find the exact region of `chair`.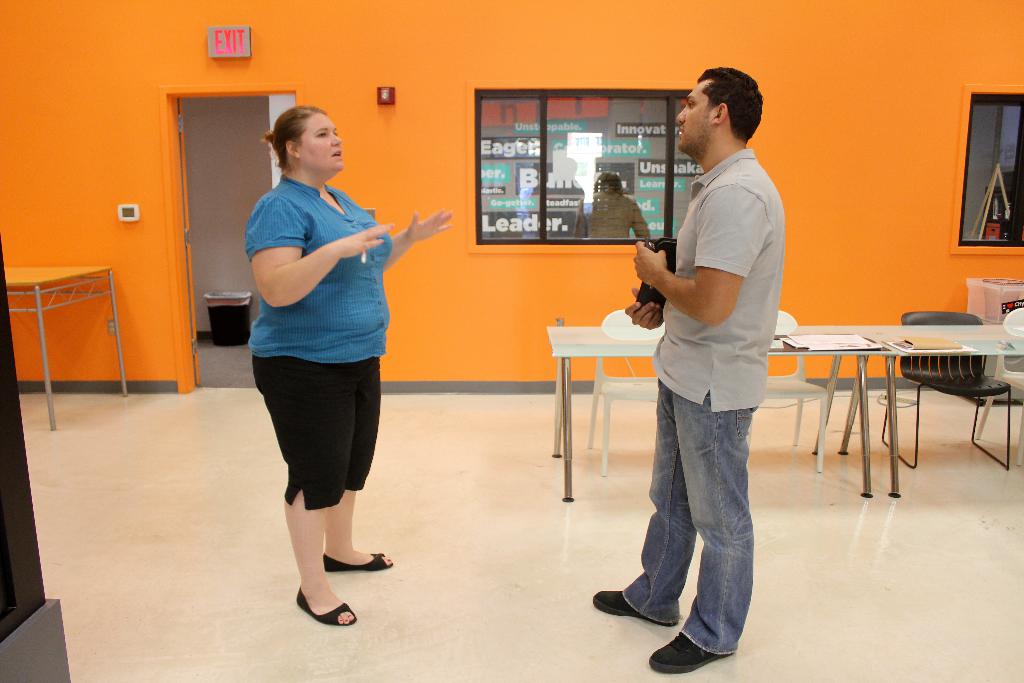
Exact region: [585, 305, 662, 484].
